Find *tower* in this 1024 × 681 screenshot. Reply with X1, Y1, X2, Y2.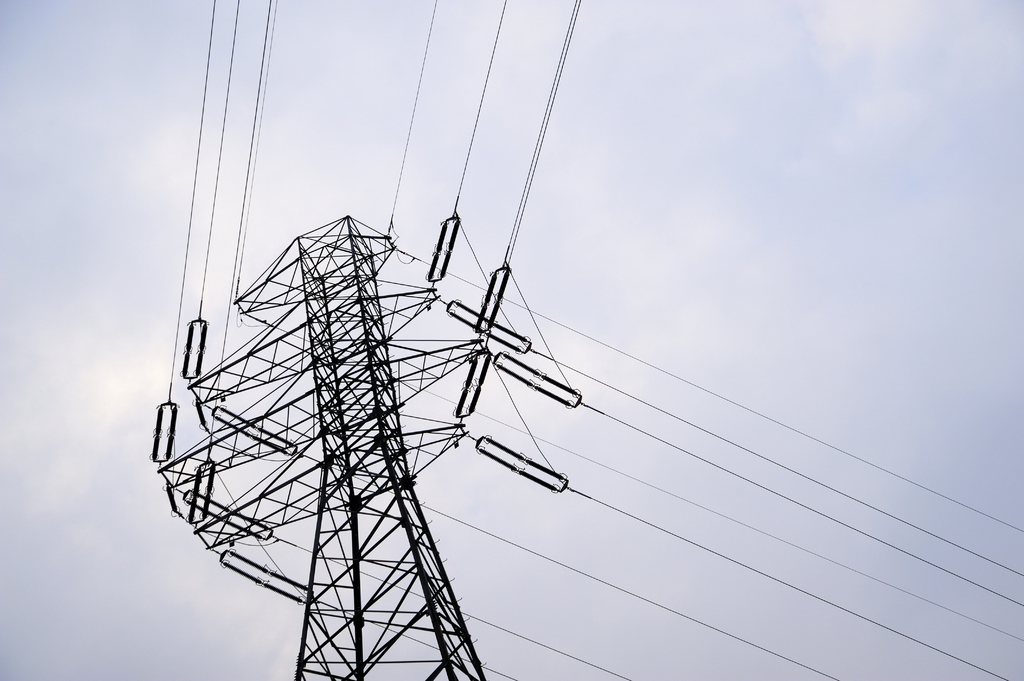
150, 208, 490, 680.
